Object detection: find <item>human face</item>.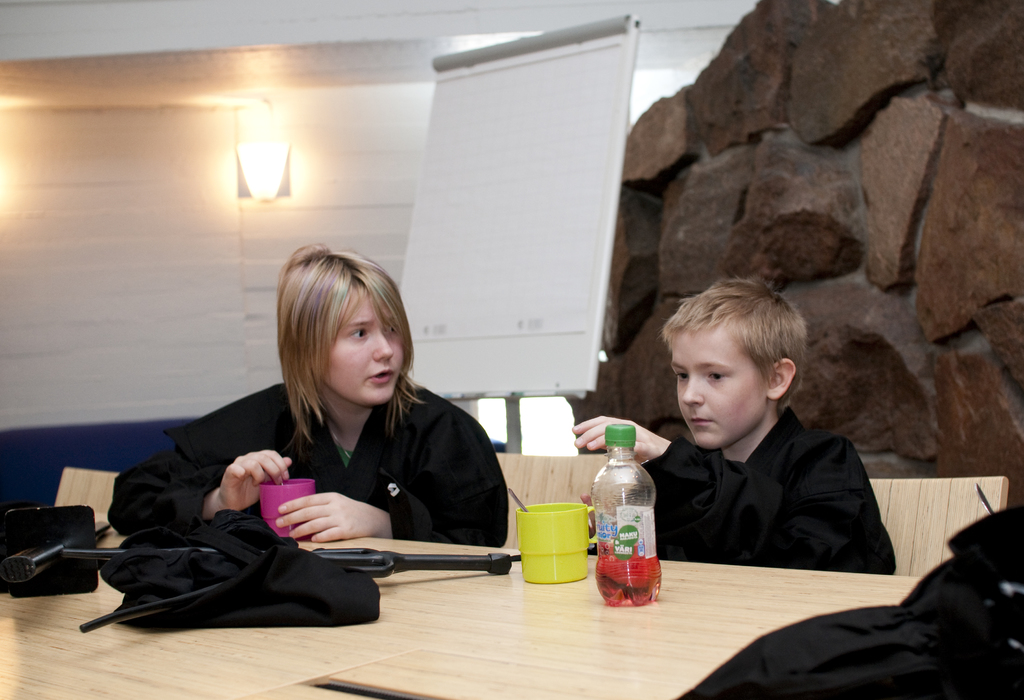
Rect(669, 324, 761, 449).
